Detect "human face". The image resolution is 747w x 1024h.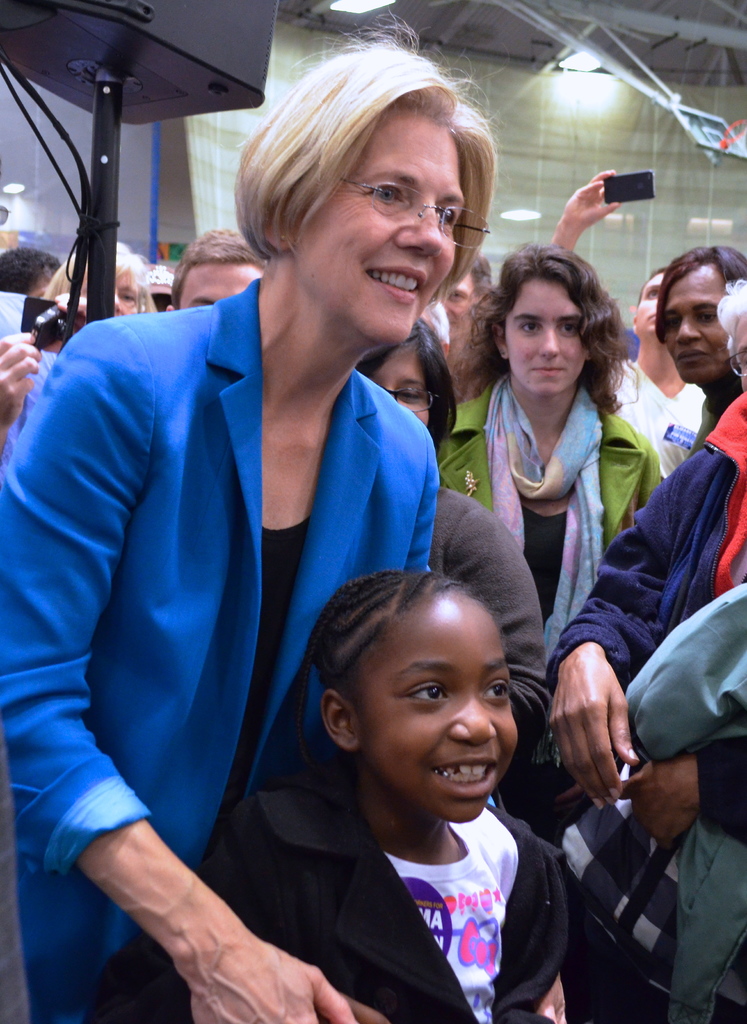
<region>498, 281, 587, 395</region>.
